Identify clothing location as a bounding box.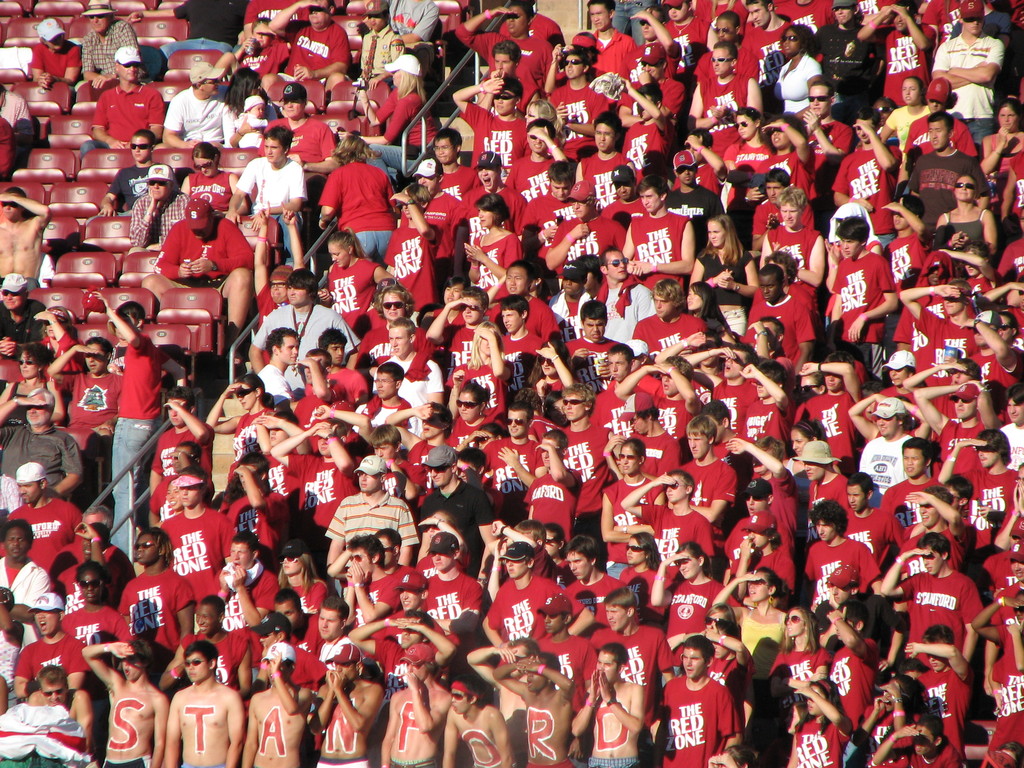
bbox=(695, 71, 747, 129).
